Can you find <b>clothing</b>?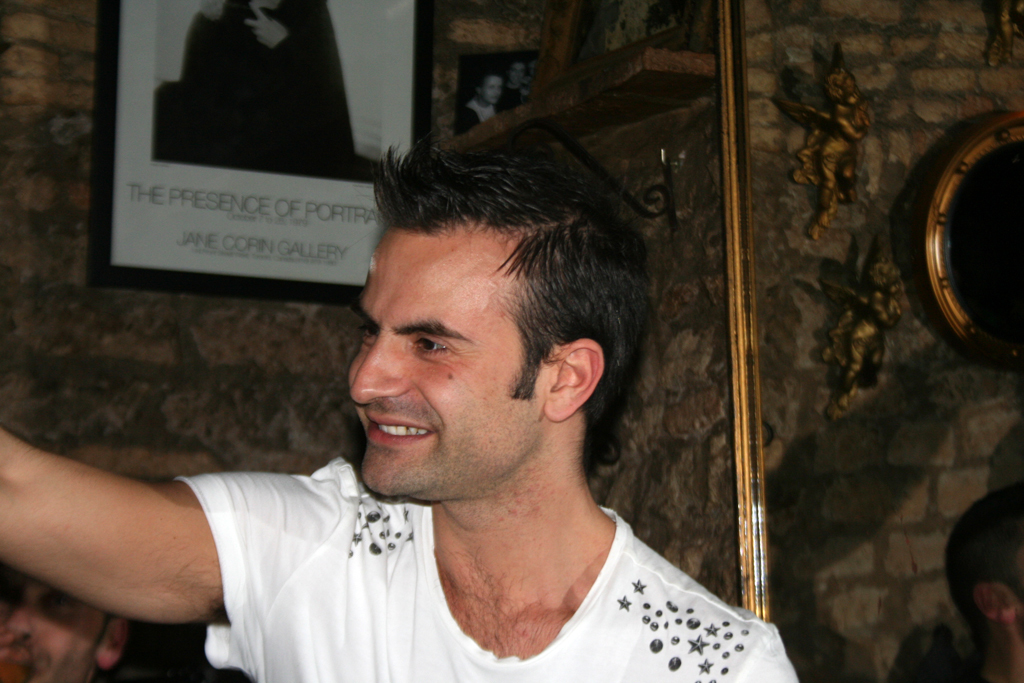
Yes, bounding box: BBox(66, 415, 749, 682).
